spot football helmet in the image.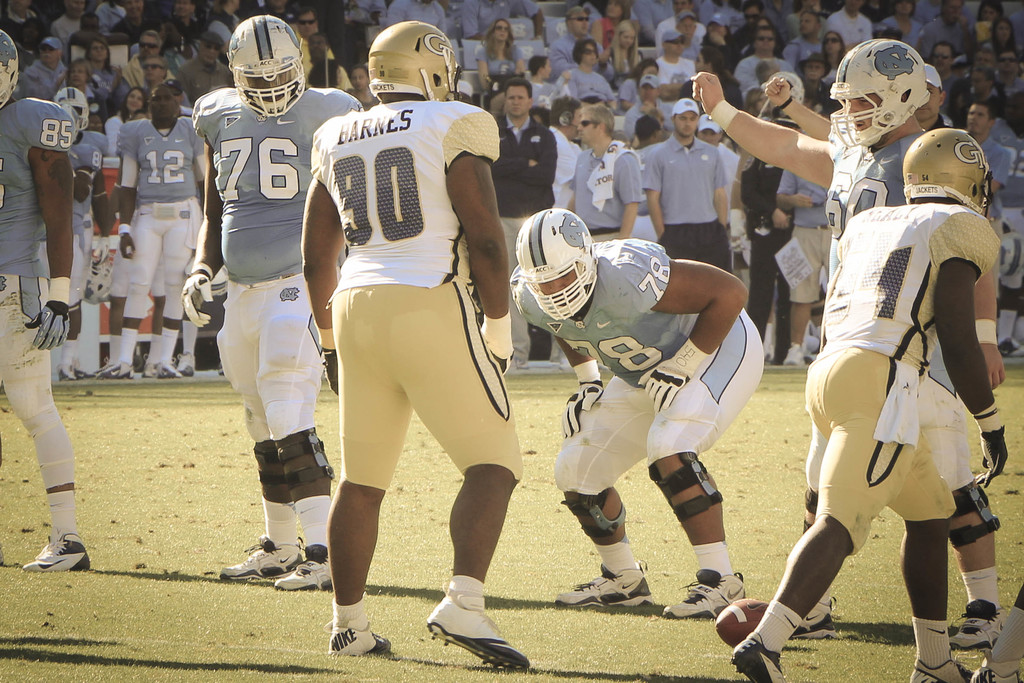
football helmet found at <region>513, 208, 604, 325</region>.
